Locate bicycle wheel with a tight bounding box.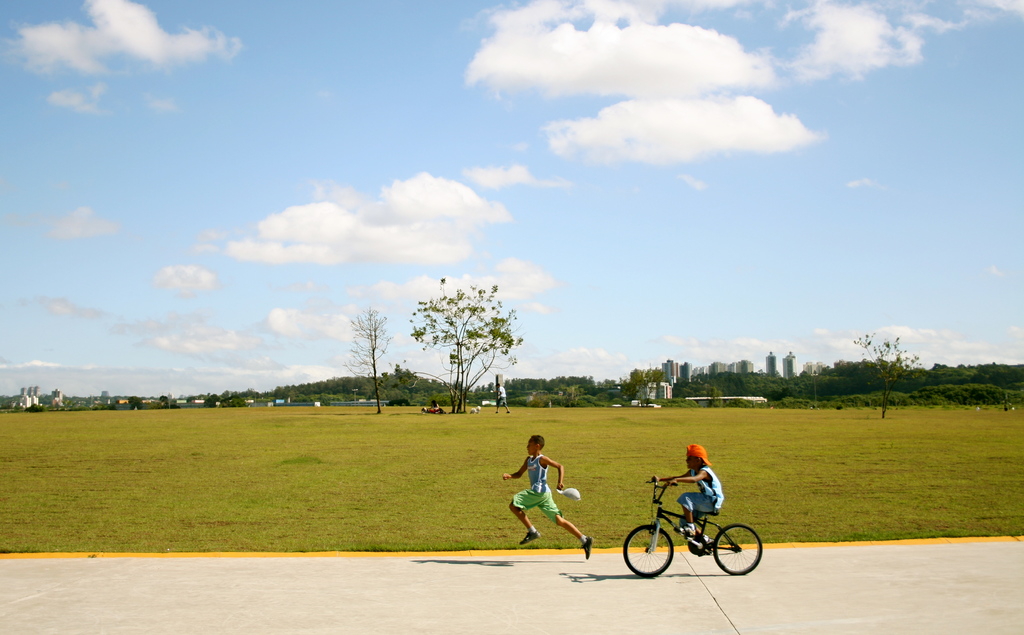
<region>627, 520, 673, 586</region>.
